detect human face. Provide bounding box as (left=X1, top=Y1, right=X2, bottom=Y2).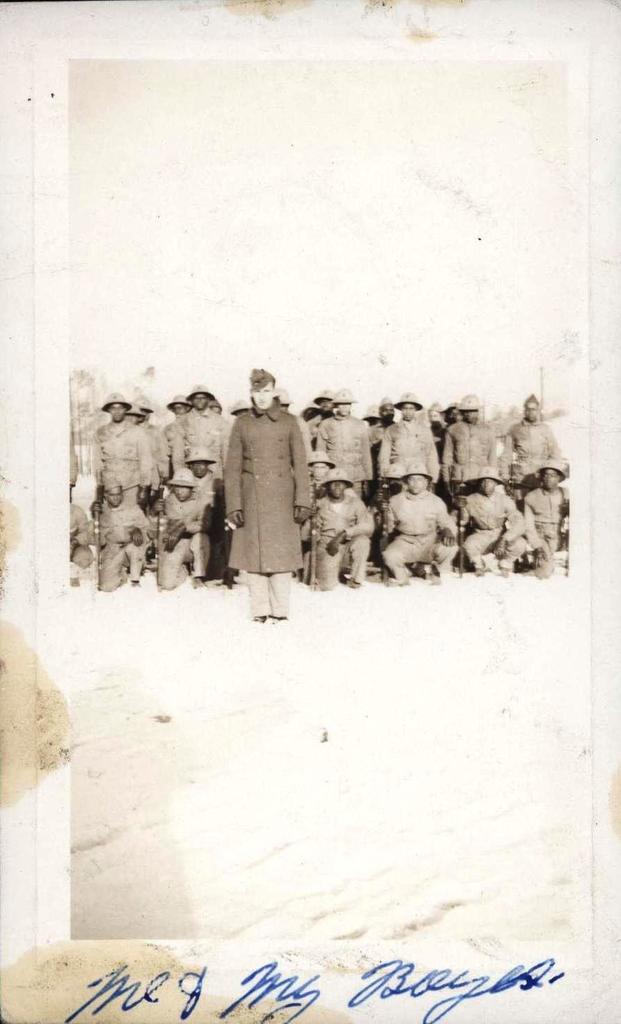
(left=251, top=381, right=272, bottom=408).
